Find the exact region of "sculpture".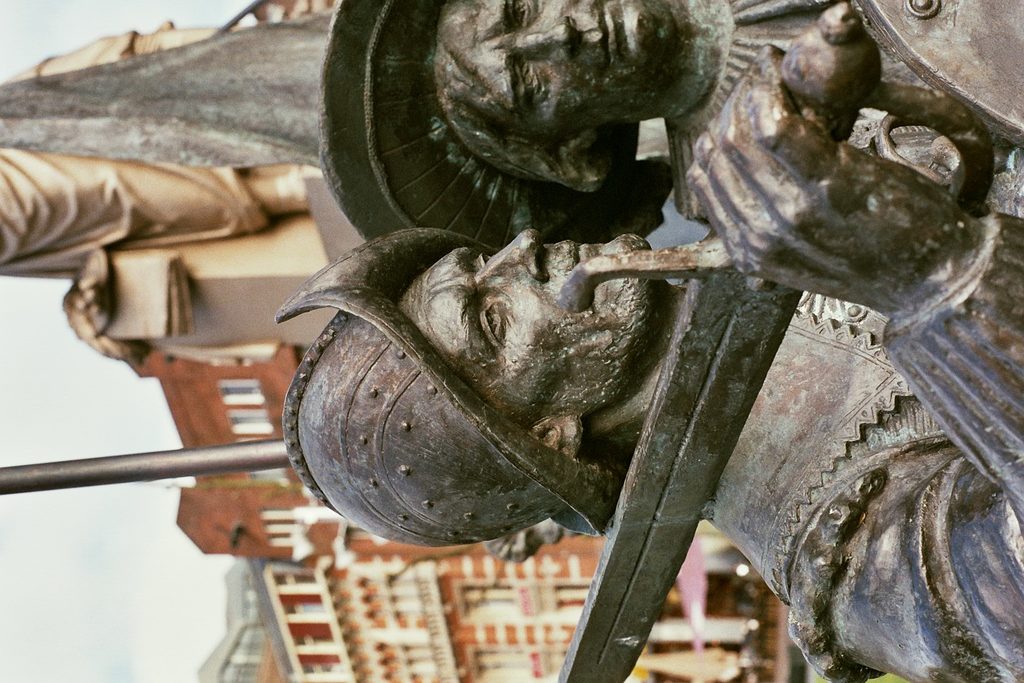
Exact region: (x1=0, y1=0, x2=387, y2=381).
